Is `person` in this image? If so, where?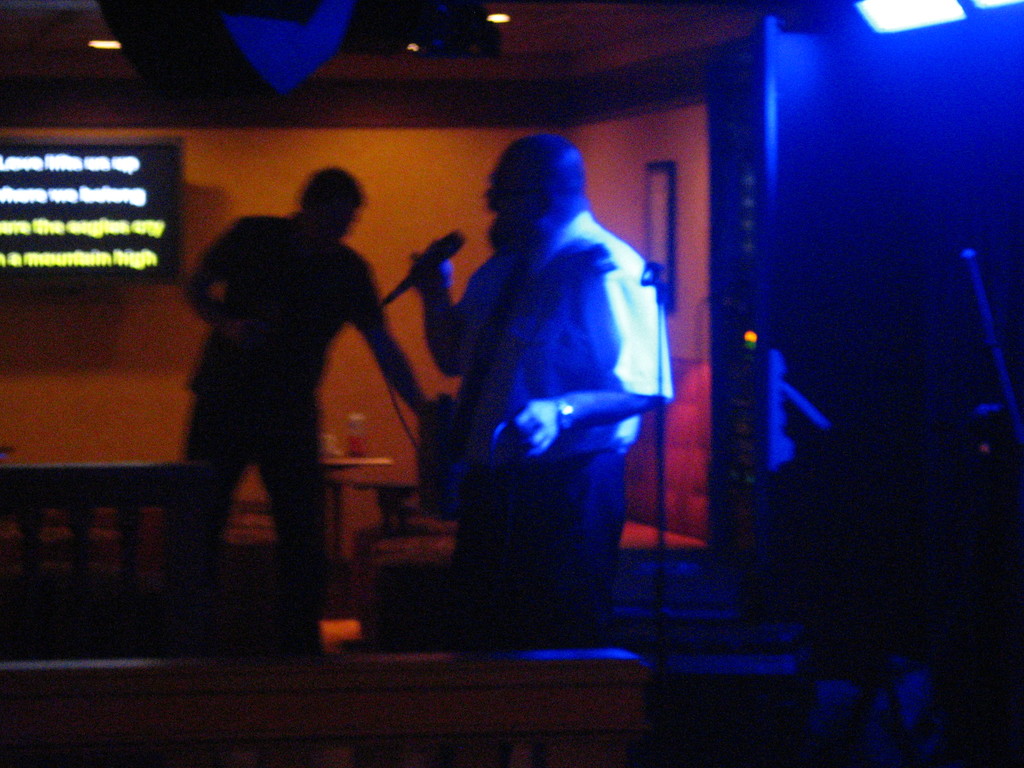
Yes, at 418,126,679,647.
